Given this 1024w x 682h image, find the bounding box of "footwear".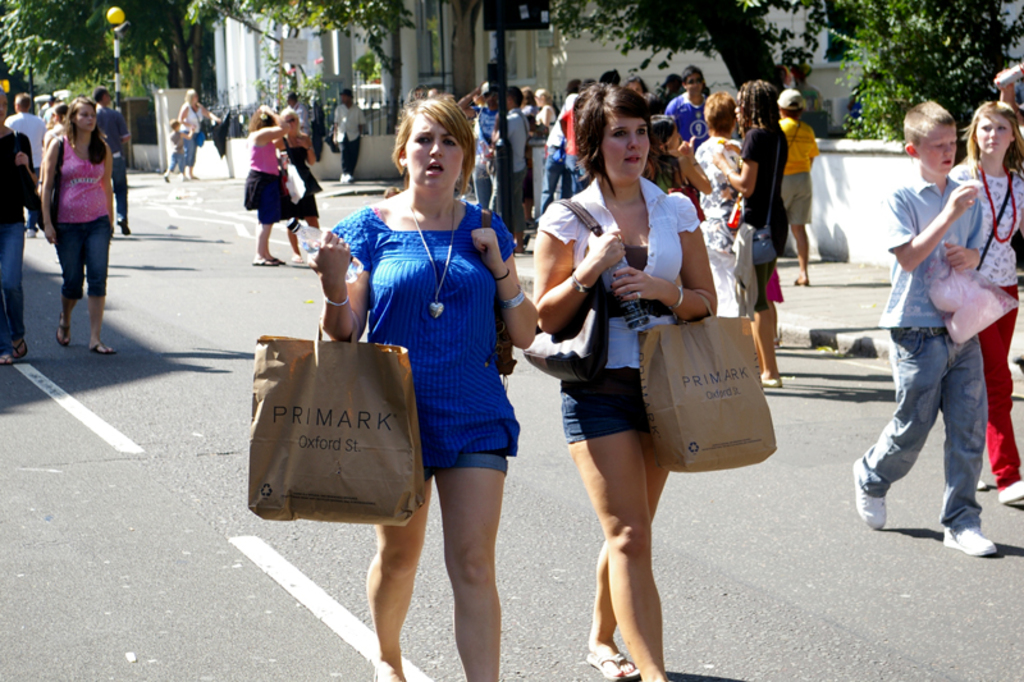
<region>182, 171, 186, 182</region>.
